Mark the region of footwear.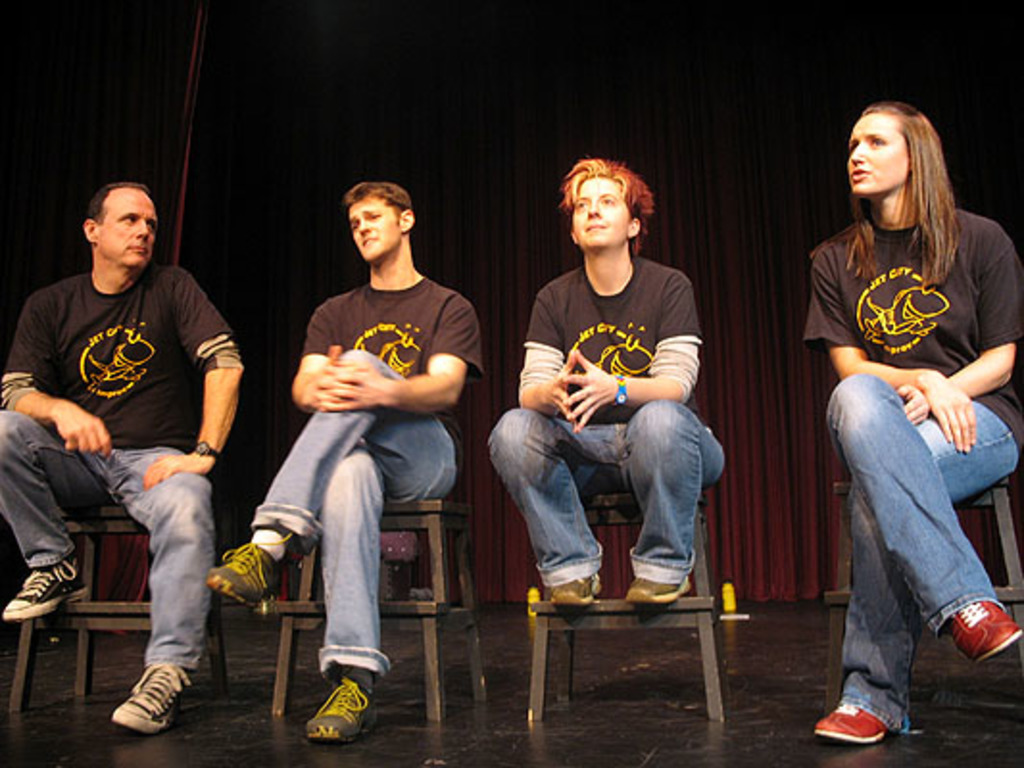
Region: 111 659 196 739.
